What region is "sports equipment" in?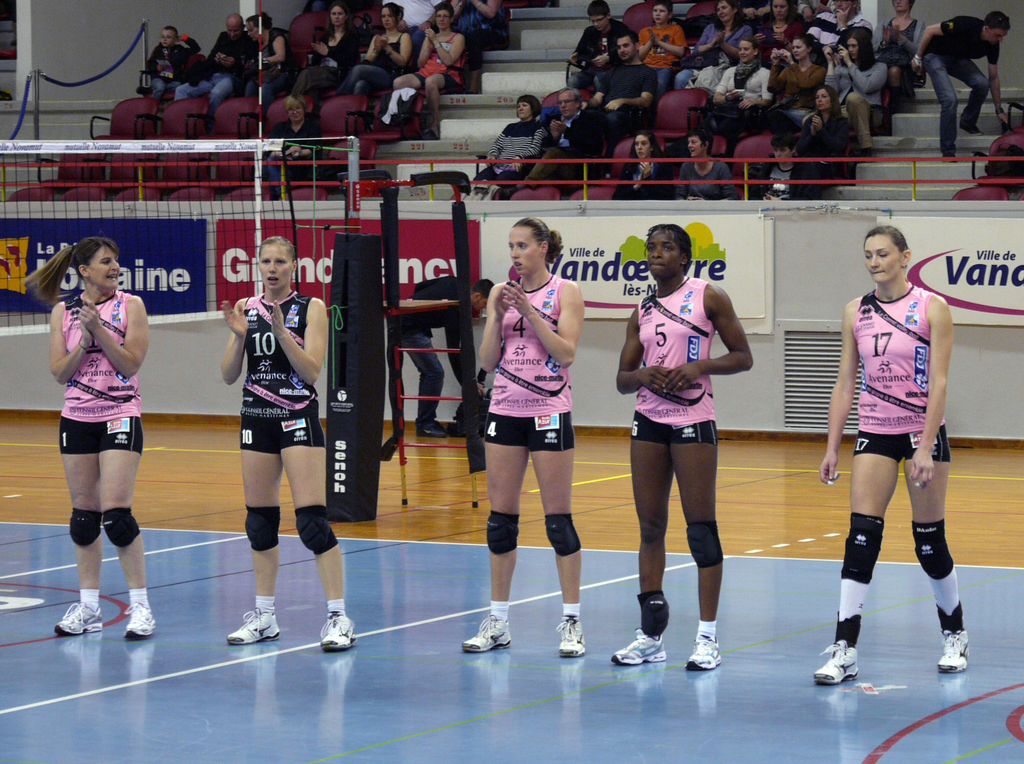
x1=815, y1=641, x2=864, y2=685.
